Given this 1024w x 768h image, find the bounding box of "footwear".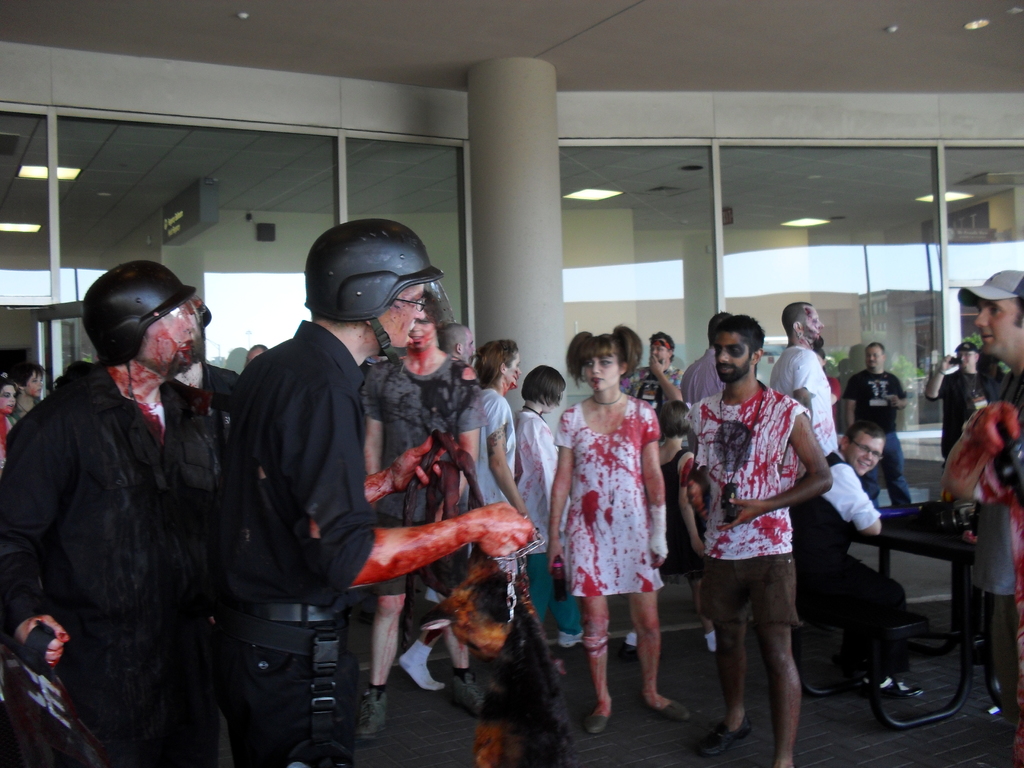
left=356, top=684, right=390, bottom=744.
